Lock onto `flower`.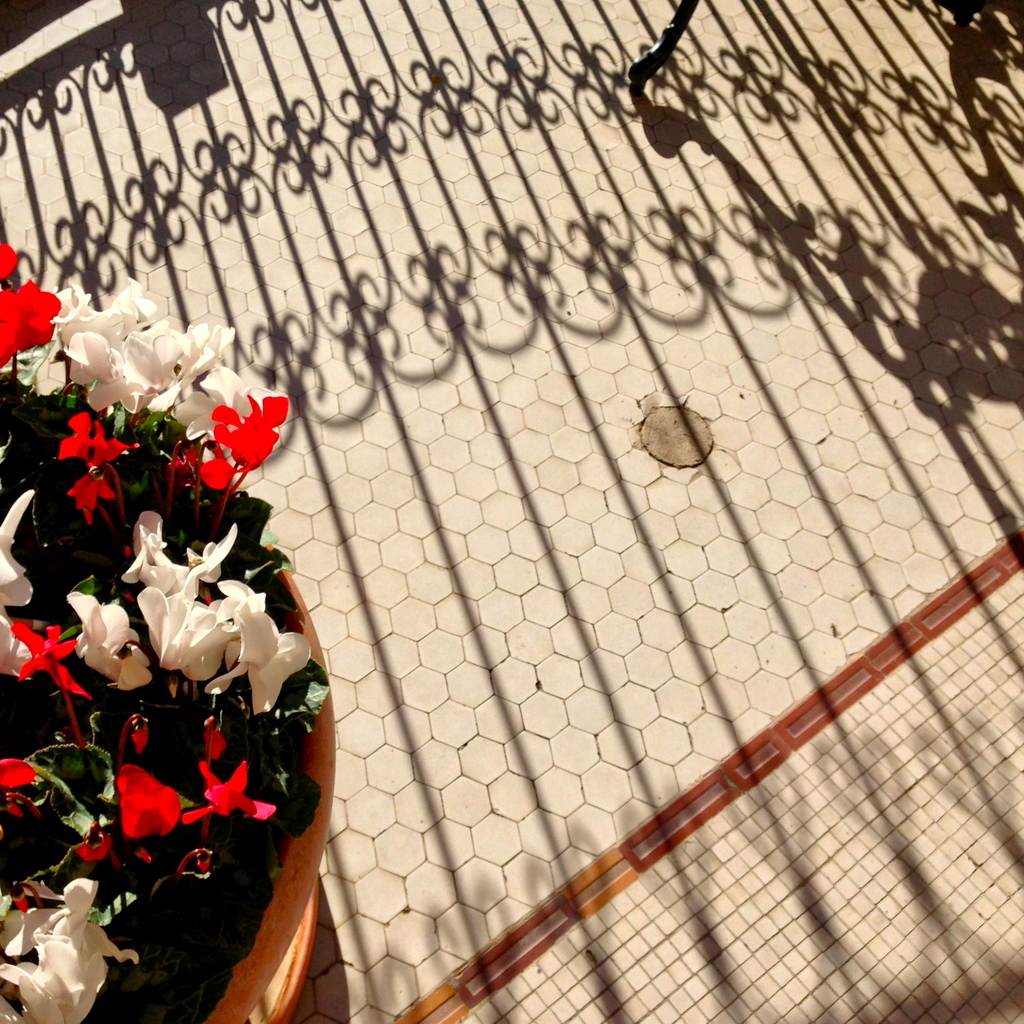
Locked: <box>58,410,120,525</box>.
